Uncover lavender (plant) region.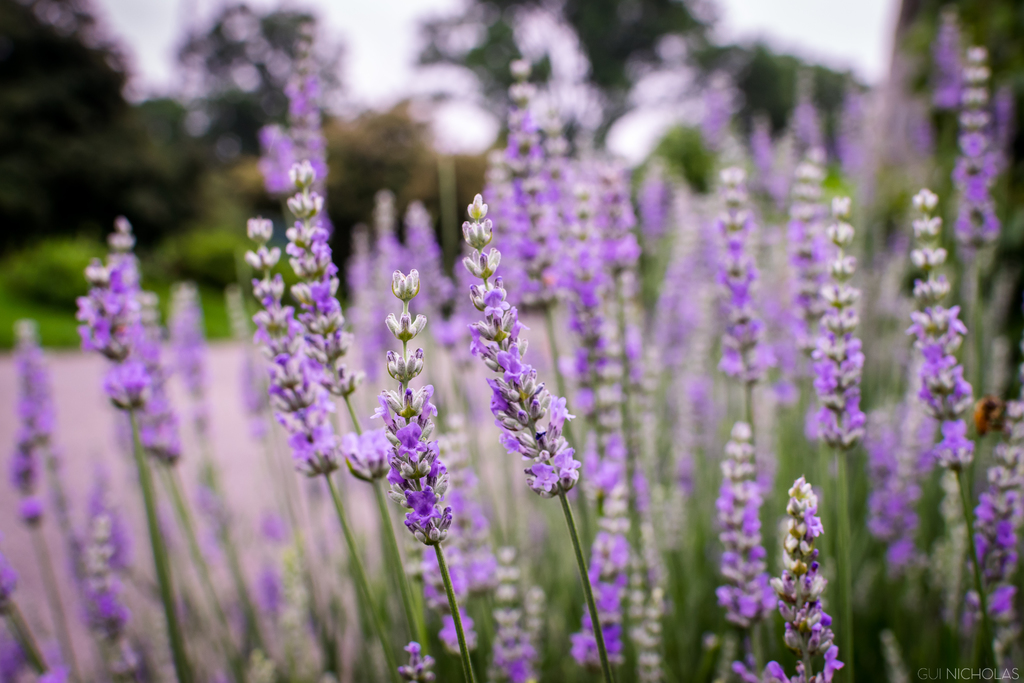
Uncovered: (873,185,966,531).
